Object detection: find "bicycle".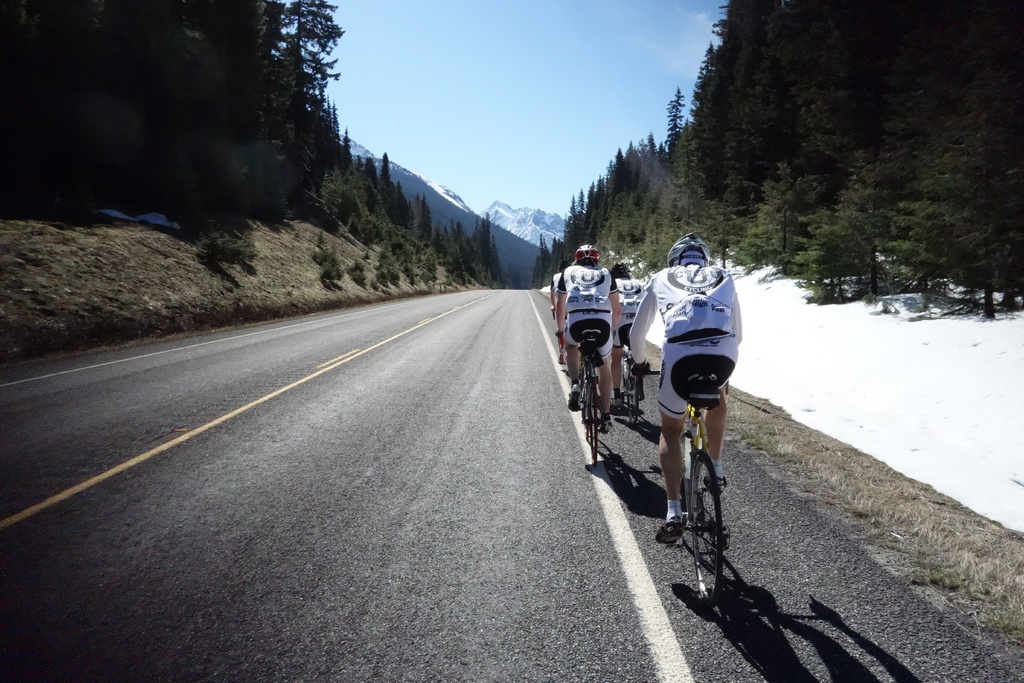
<bbox>630, 361, 729, 605</bbox>.
